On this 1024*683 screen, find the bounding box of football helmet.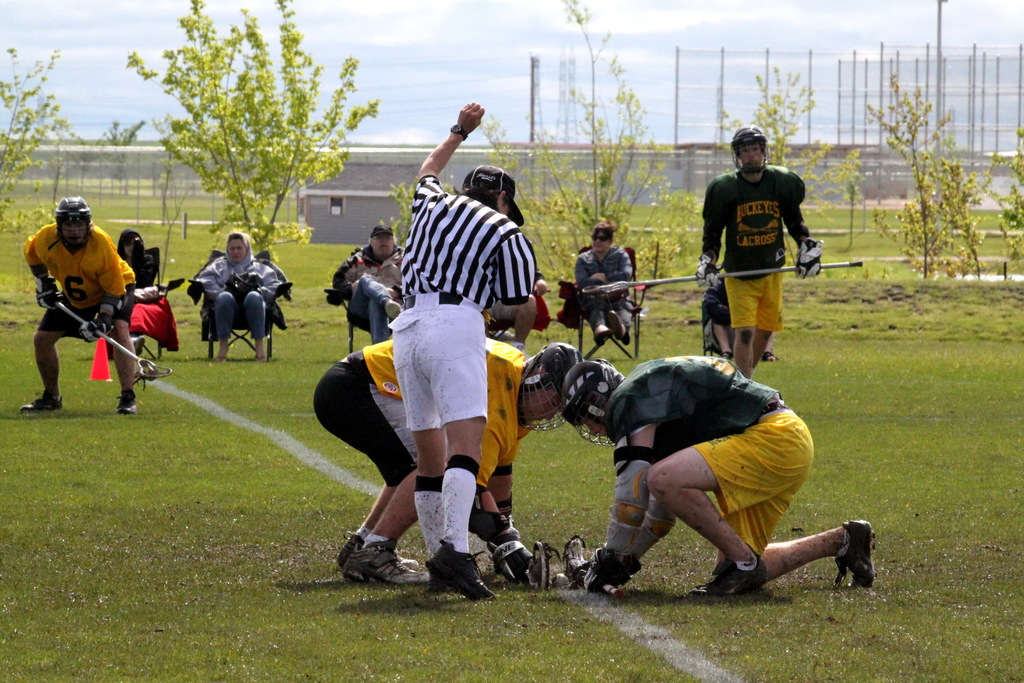
Bounding box: 514 338 577 432.
